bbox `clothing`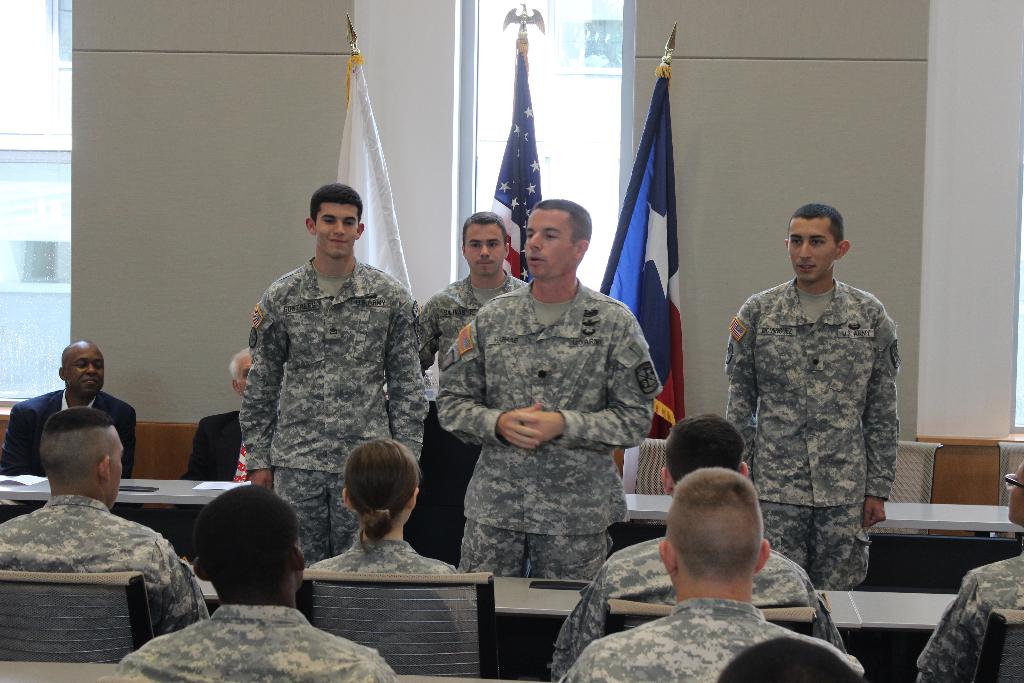
916:550:1023:680
